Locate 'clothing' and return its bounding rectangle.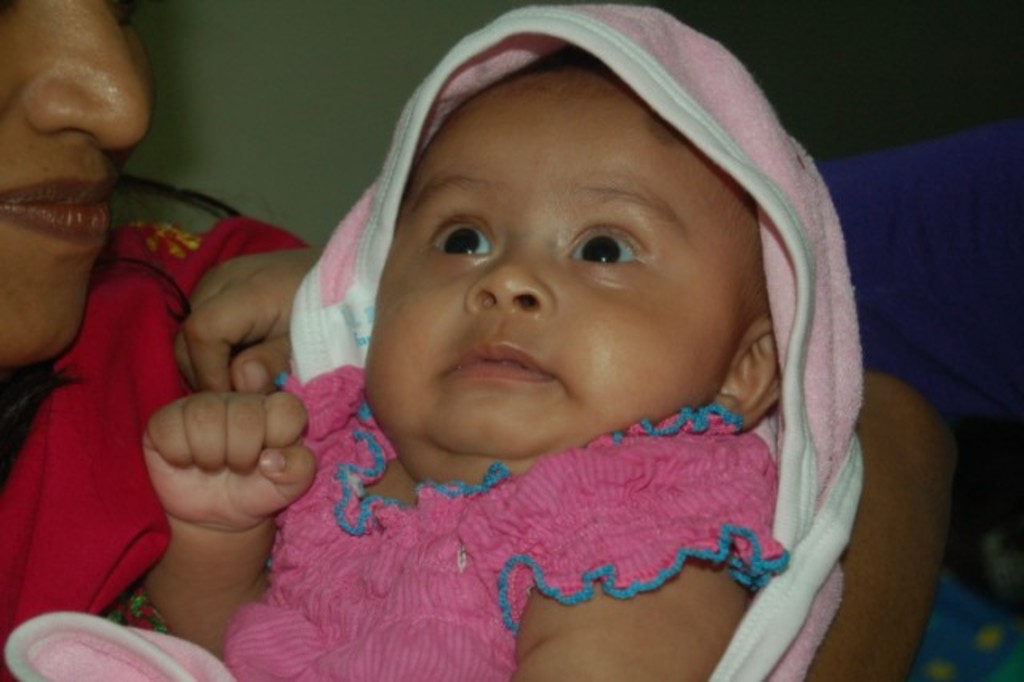
BBox(221, 354, 789, 680).
